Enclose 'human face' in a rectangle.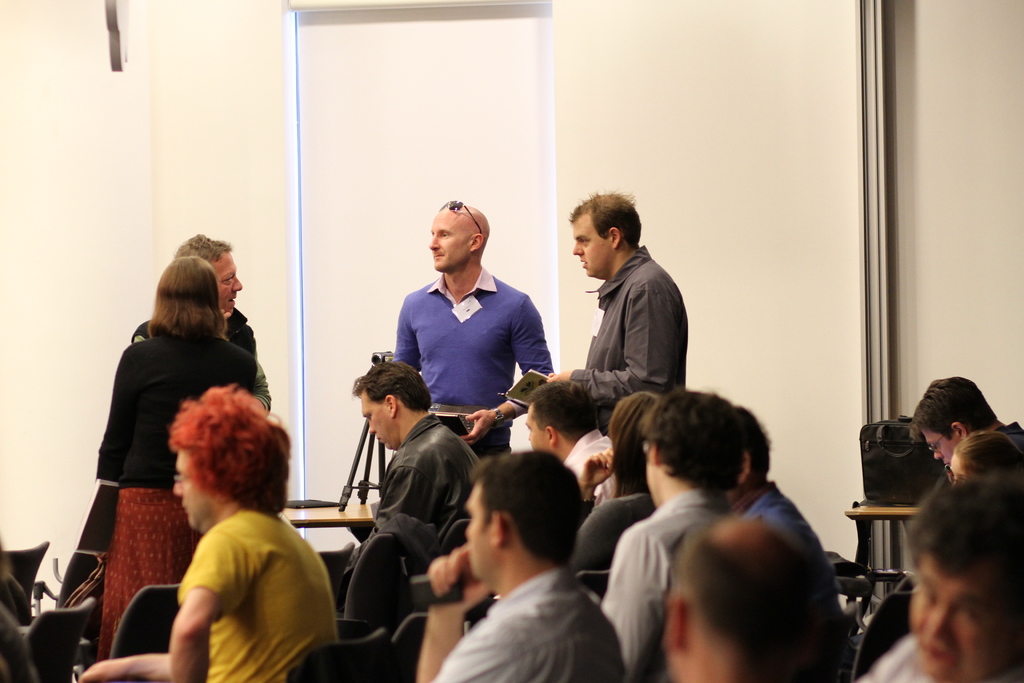
Rect(426, 212, 473, 270).
